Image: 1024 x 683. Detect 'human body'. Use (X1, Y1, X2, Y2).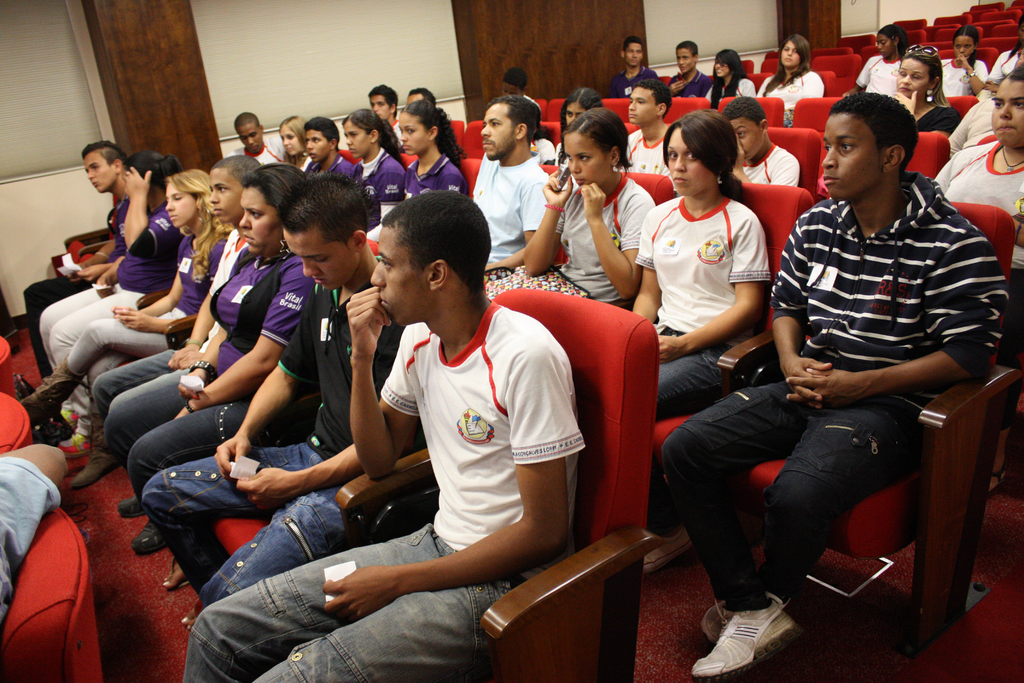
(499, 58, 541, 115).
